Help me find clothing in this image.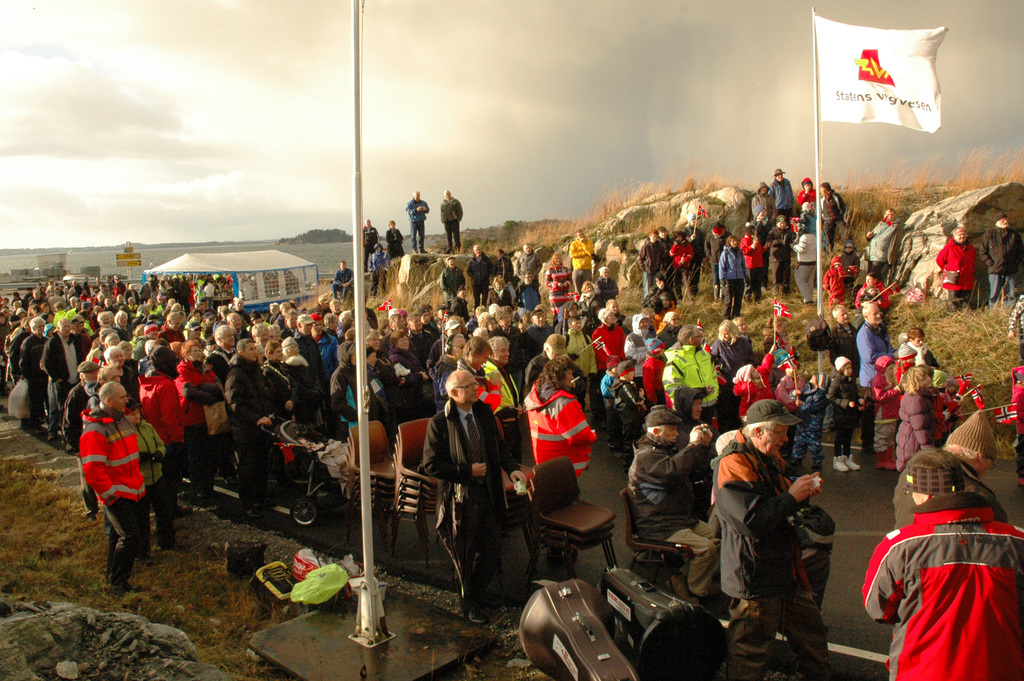
Found it: rect(812, 322, 860, 368).
